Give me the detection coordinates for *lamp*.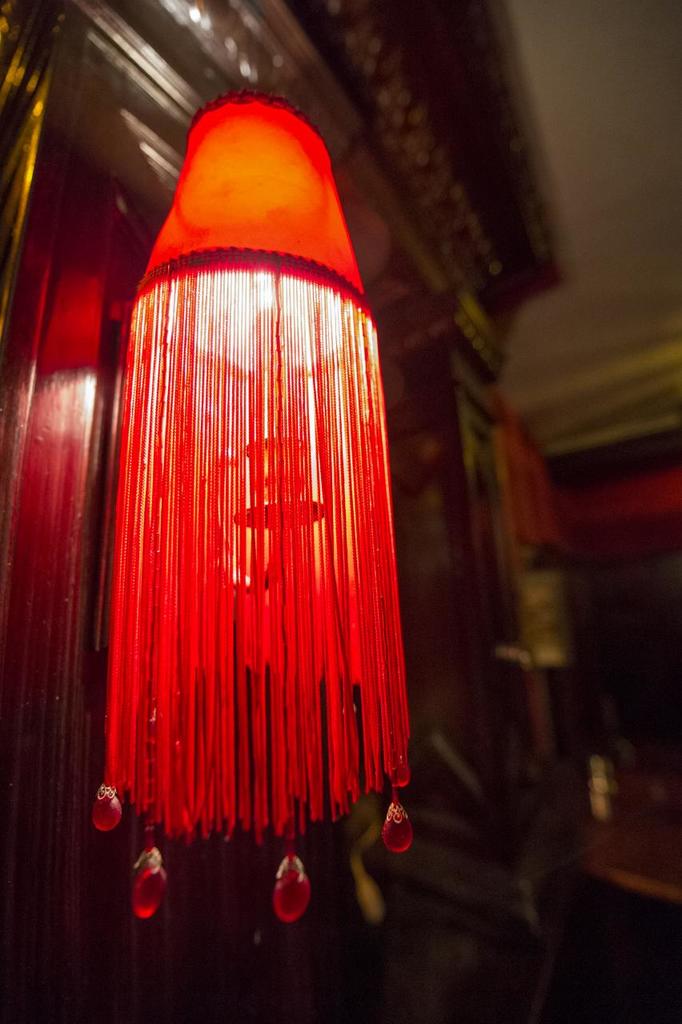
detection(73, 43, 396, 854).
